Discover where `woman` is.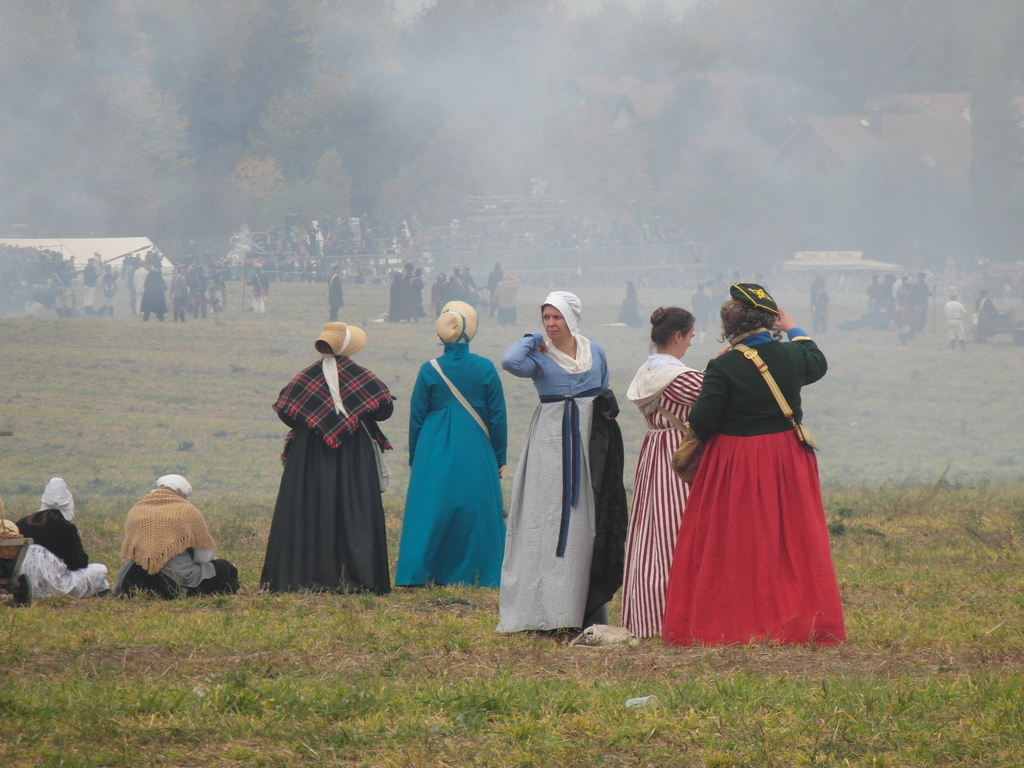
Discovered at 17/477/106/593.
